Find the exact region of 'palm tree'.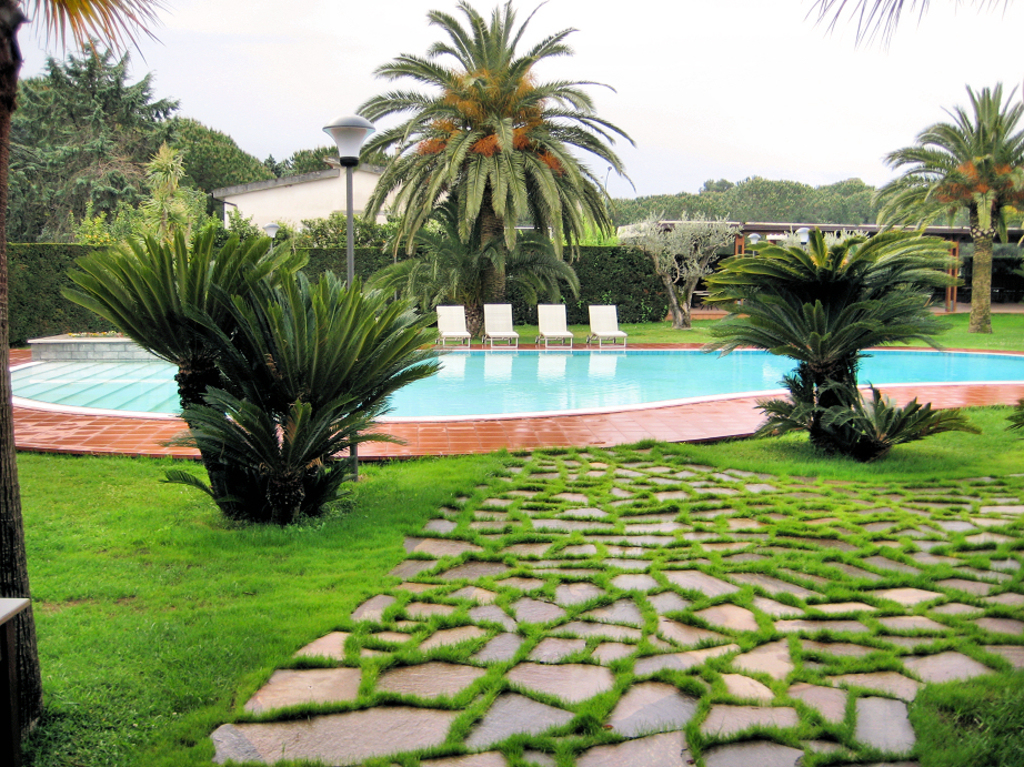
Exact region: l=907, t=89, r=1023, b=330.
